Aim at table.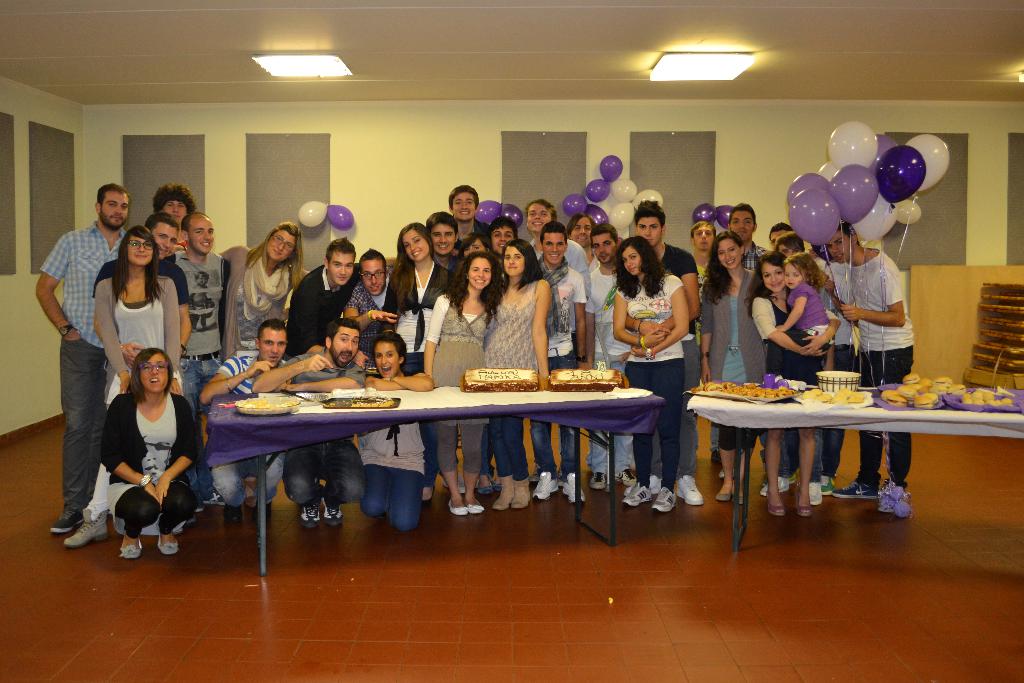
Aimed at (x1=687, y1=394, x2=1023, y2=548).
